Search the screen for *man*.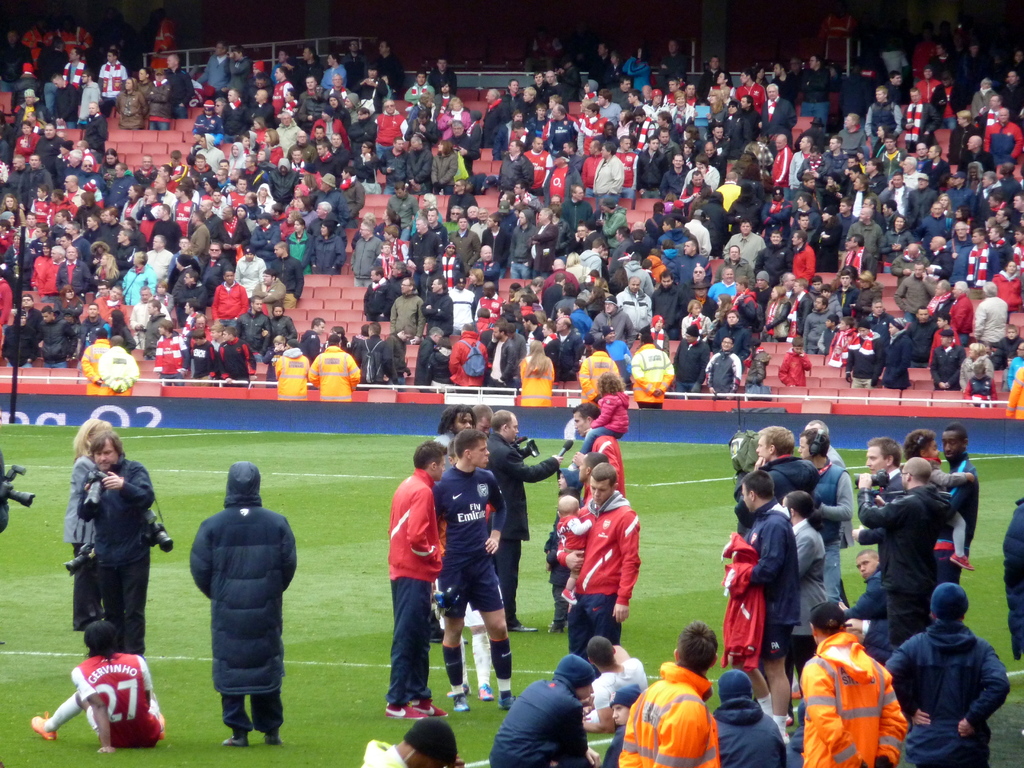
Found at box(420, 277, 456, 335).
